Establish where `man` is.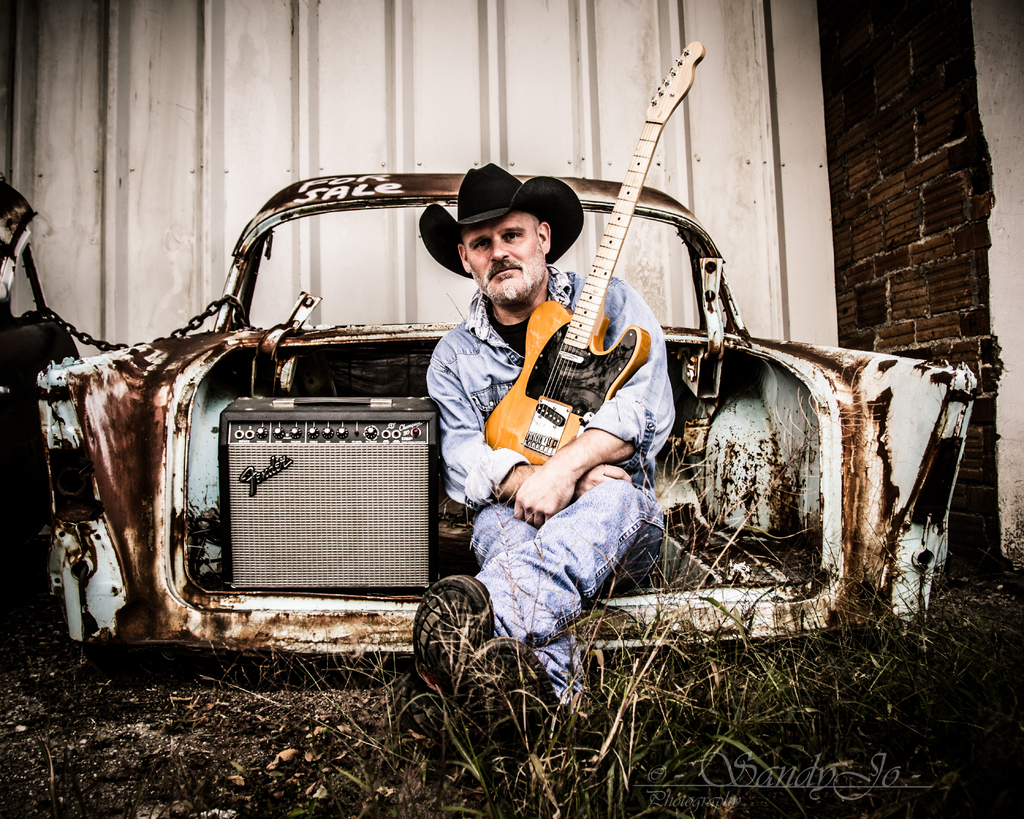
Established at bbox=[392, 198, 671, 702].
